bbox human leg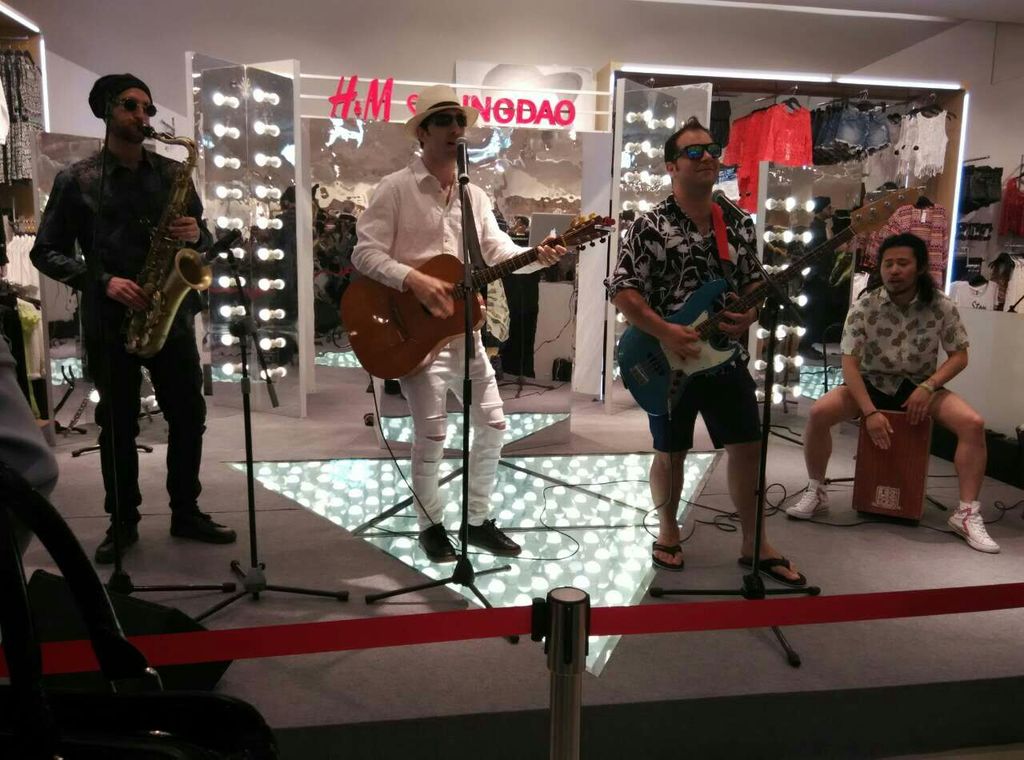
left=706, top=358, right=808, bottom=585
